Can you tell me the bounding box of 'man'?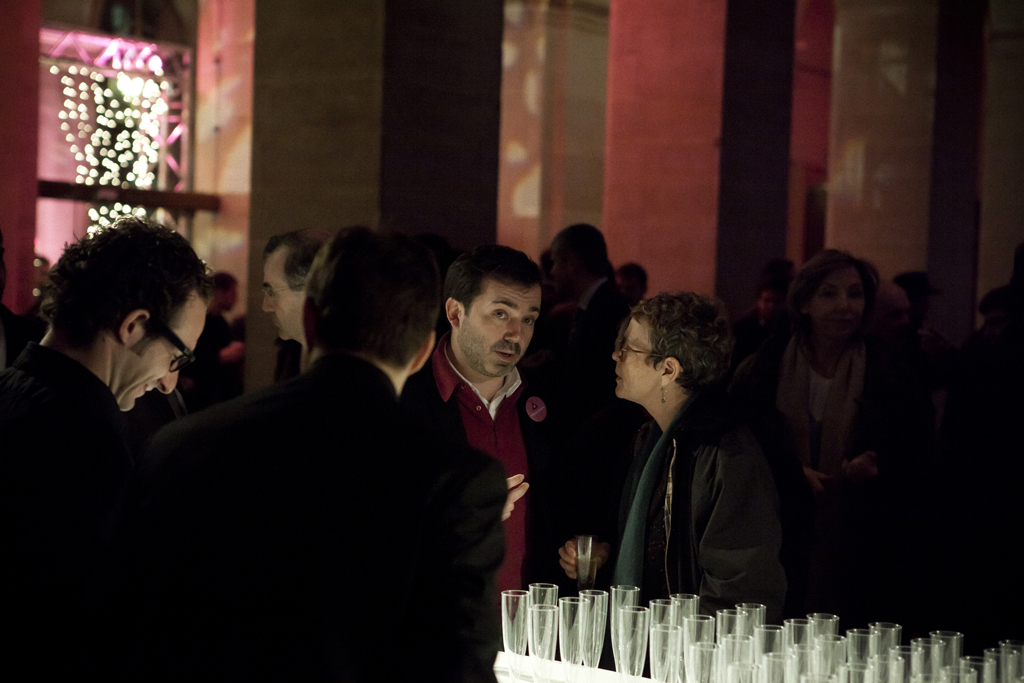
0:207:215:682.
